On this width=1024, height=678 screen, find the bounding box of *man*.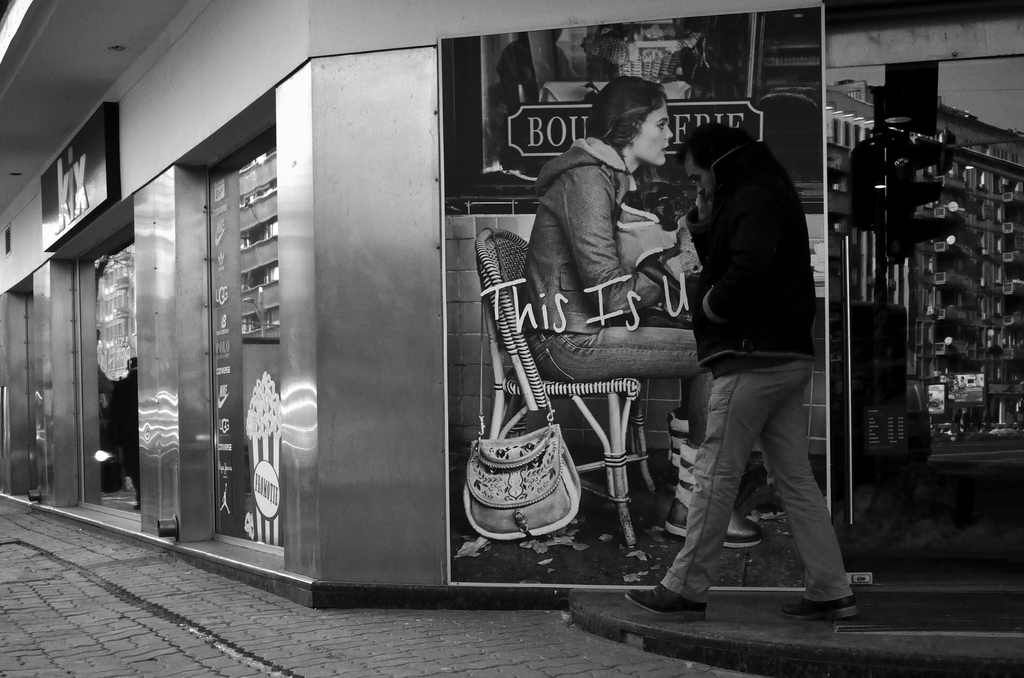
Bounding box: (left=646, top=97, right=850, bottom=630).
